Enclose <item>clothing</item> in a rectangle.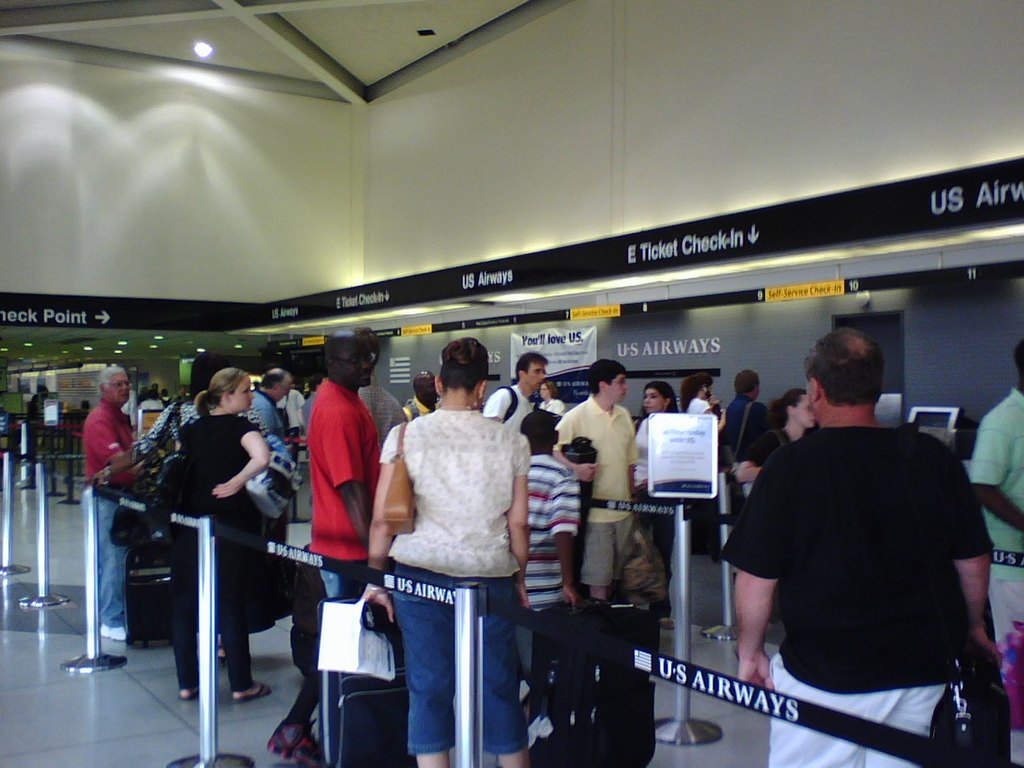
718 424 993 767.
